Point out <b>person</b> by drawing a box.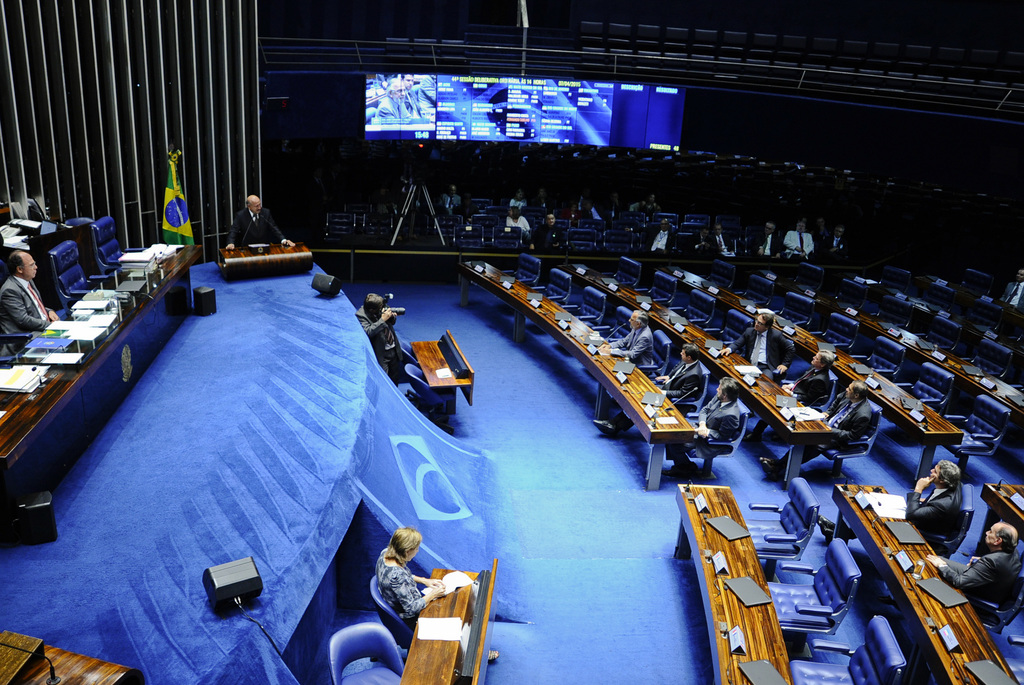
locate(600, 304, 663, 367).
